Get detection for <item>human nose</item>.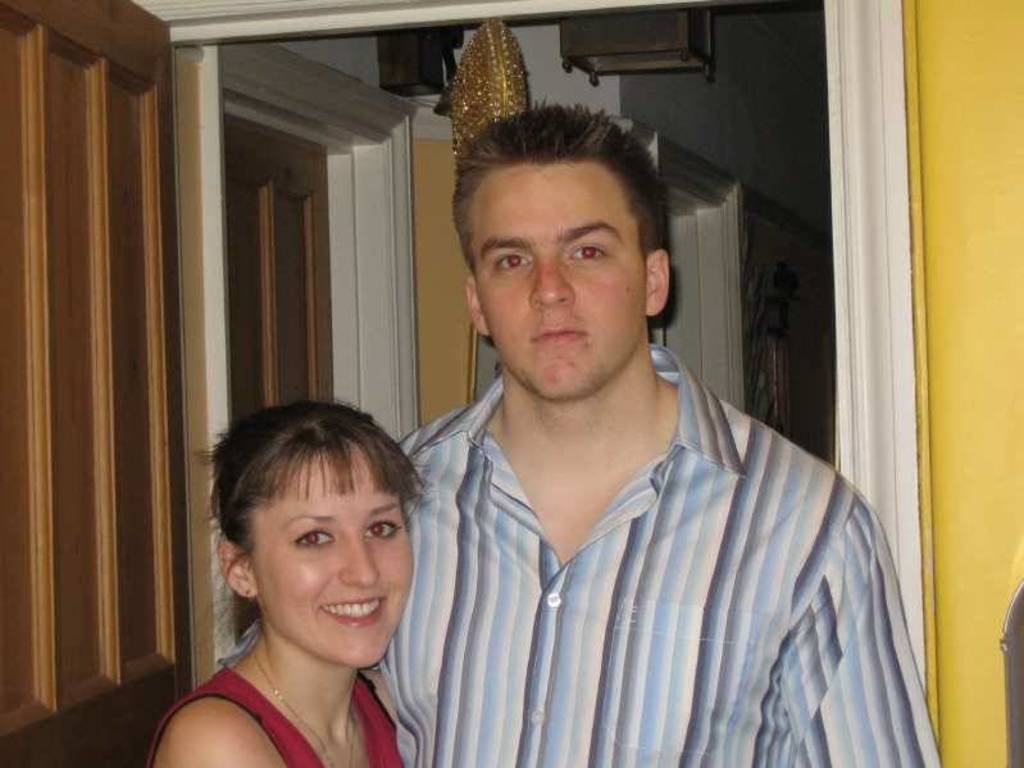
Detection: bbox=[531, 254, 577, 310].
